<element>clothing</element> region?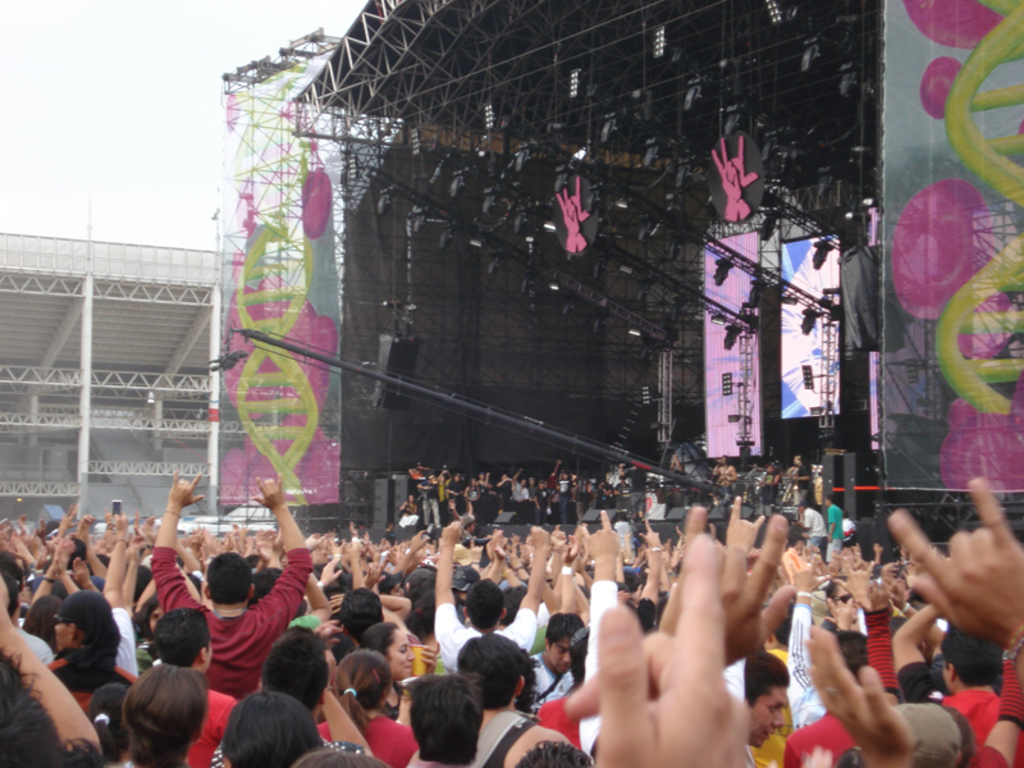
l=865, t=604, r=899, b=707
